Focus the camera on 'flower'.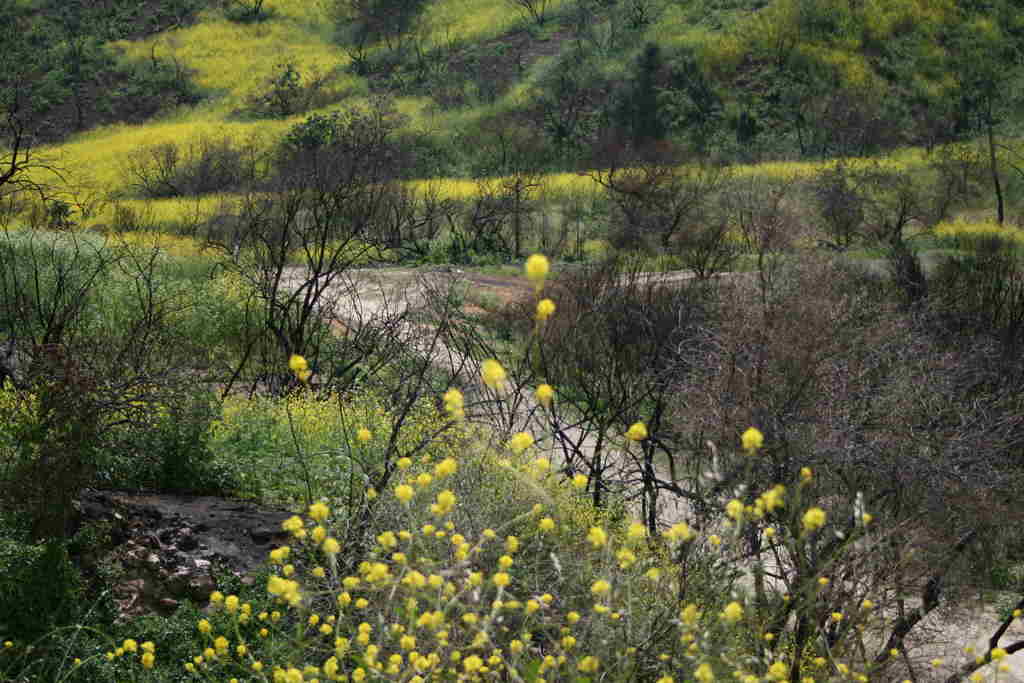
Focus region: pyautogui.locateOnScreen(744, 413, 796, 496).
